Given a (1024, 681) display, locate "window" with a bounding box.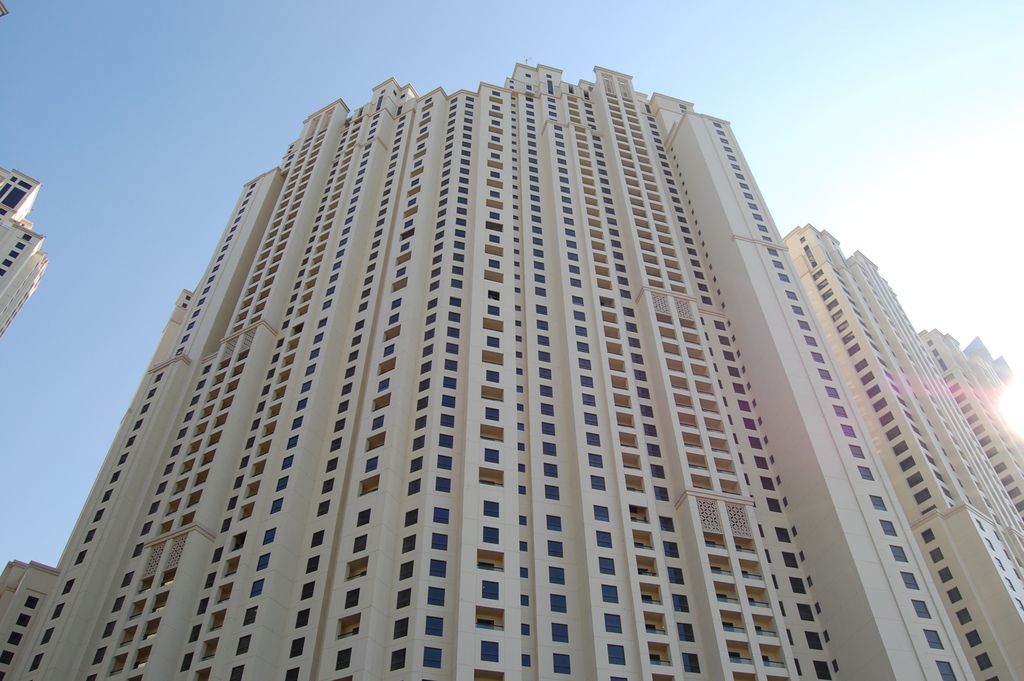
Located: {"left": 482, "top": 580, "right": 499, "bottom": 600}.
